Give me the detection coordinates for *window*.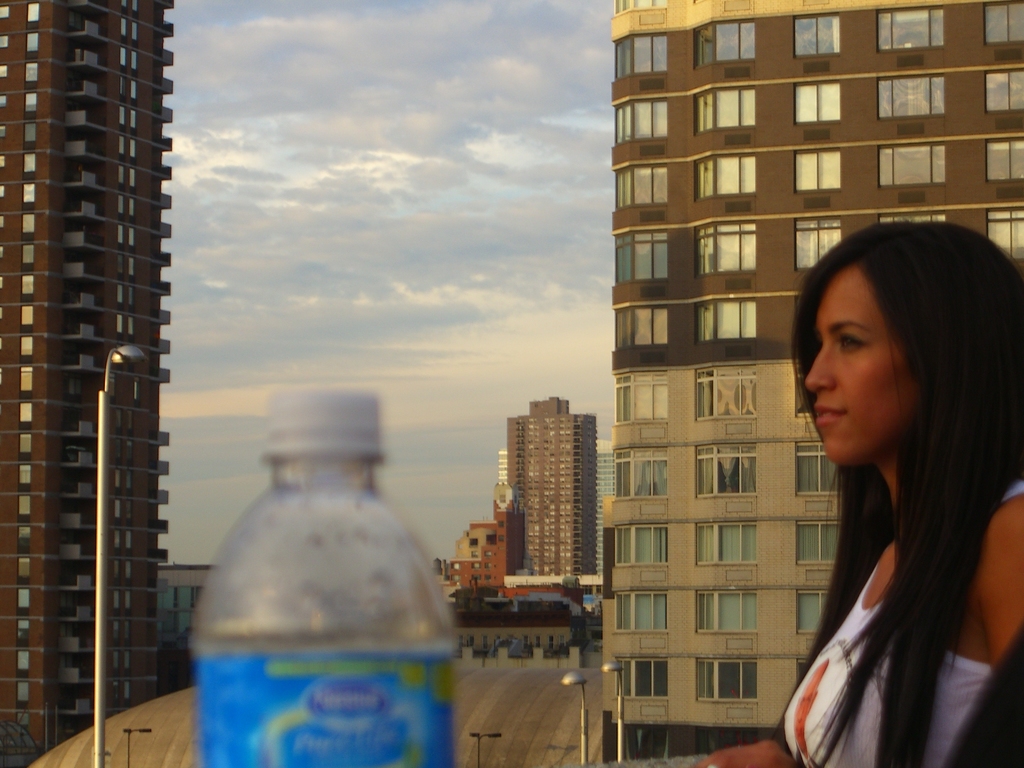
[692,300,758,340].
